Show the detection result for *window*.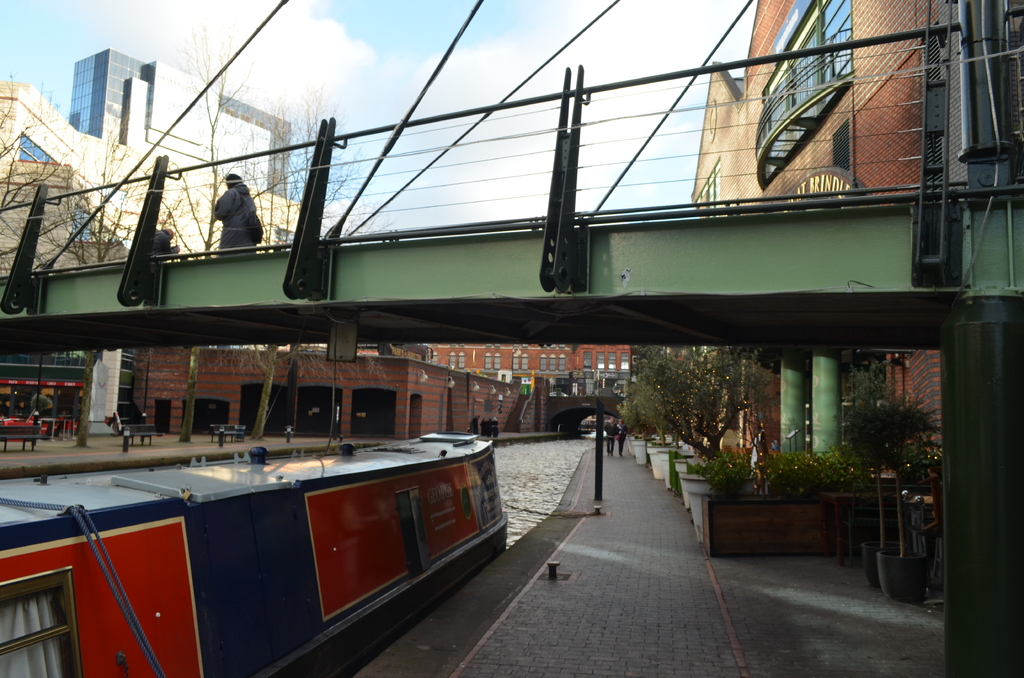
[left=607, top=351, right=615, bottom=369].
